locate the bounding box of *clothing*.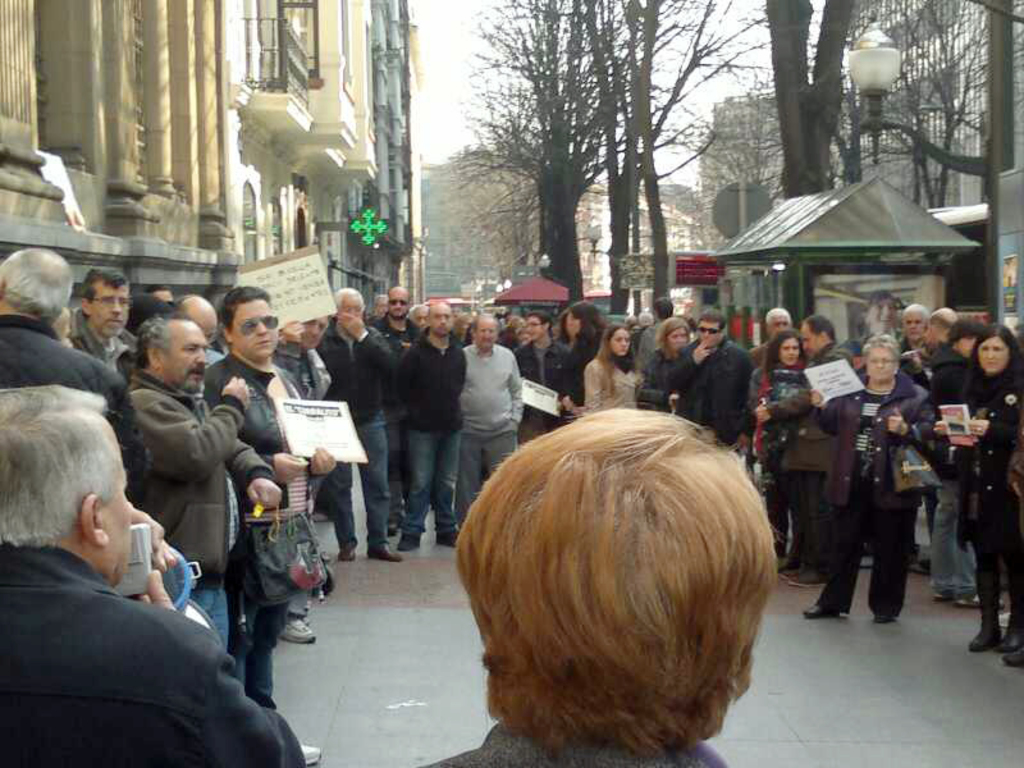
Bounding box: box=[756, 365, 808, 544].
